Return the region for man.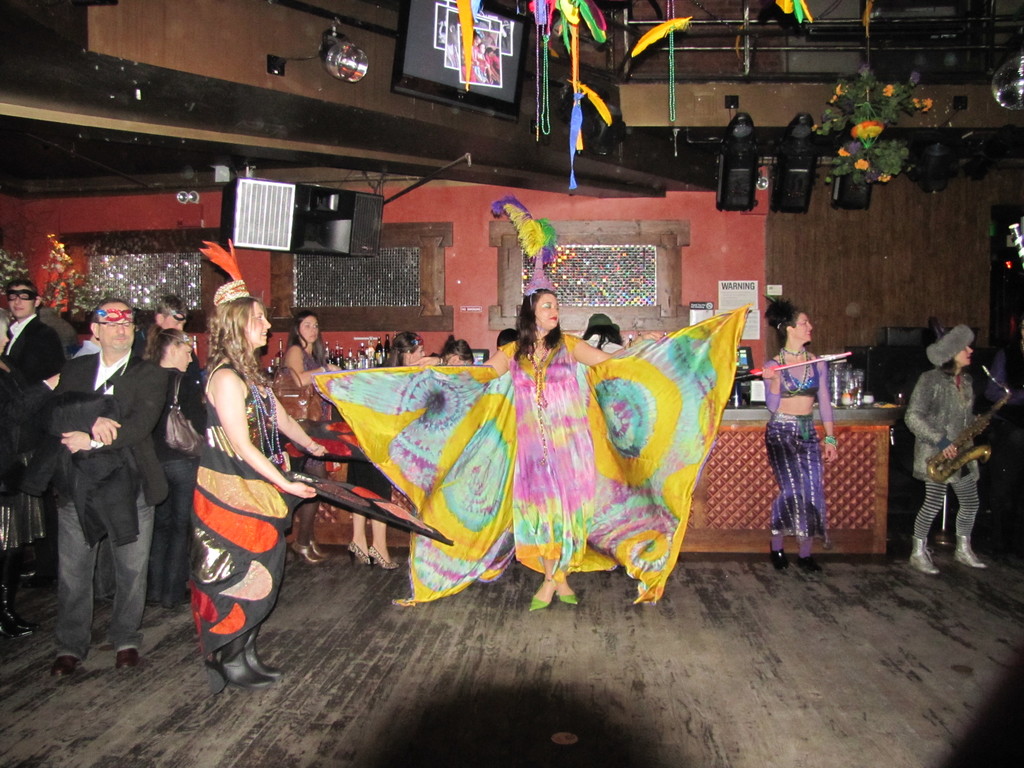
30 295 174 681.
